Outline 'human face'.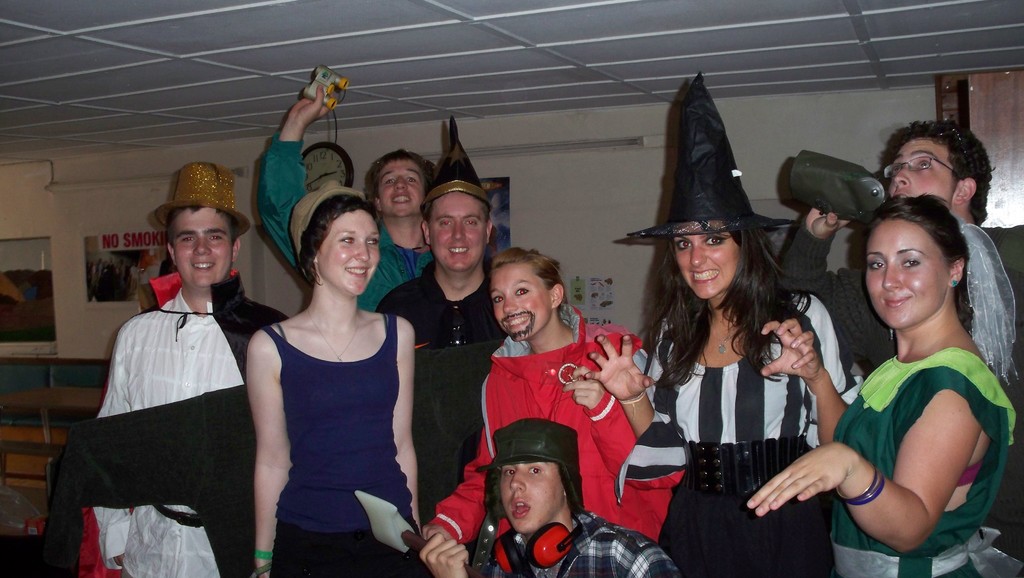
Outline: bbox(676, 231, 739, 298).
